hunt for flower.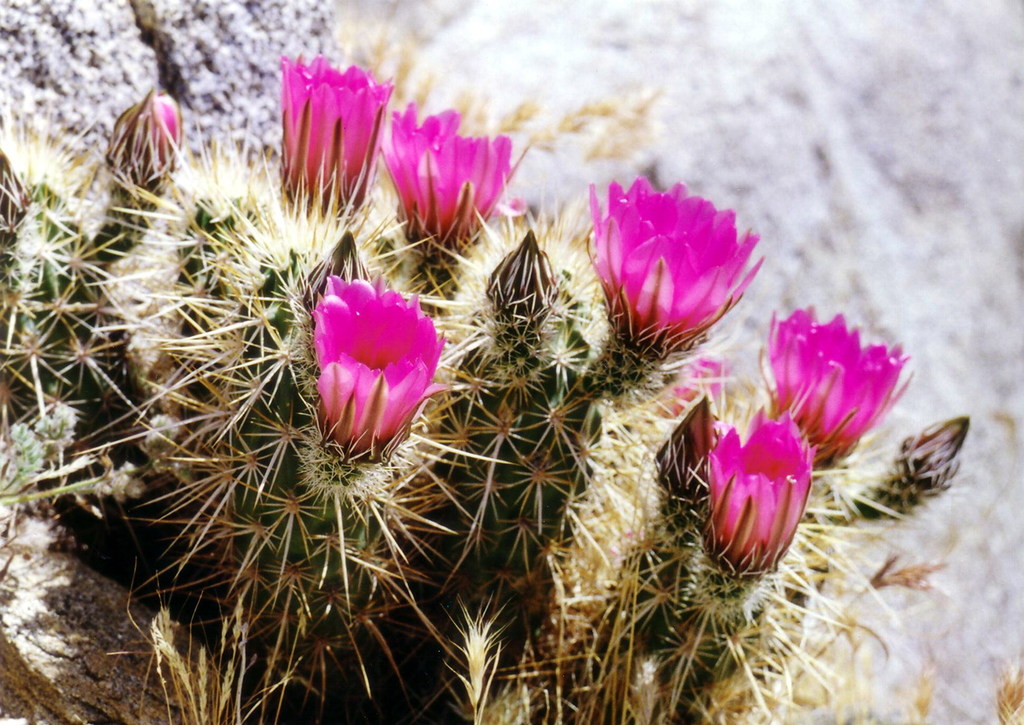
Hunted down at bbox=[378, 99, 516, 262].
